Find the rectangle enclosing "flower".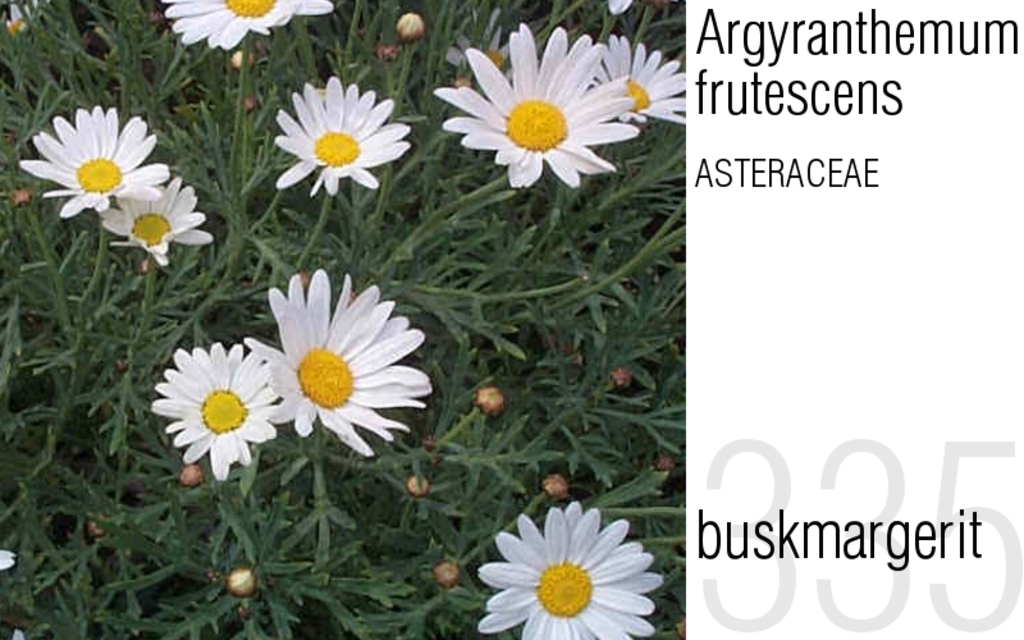
[584, 32, 686, 125].
